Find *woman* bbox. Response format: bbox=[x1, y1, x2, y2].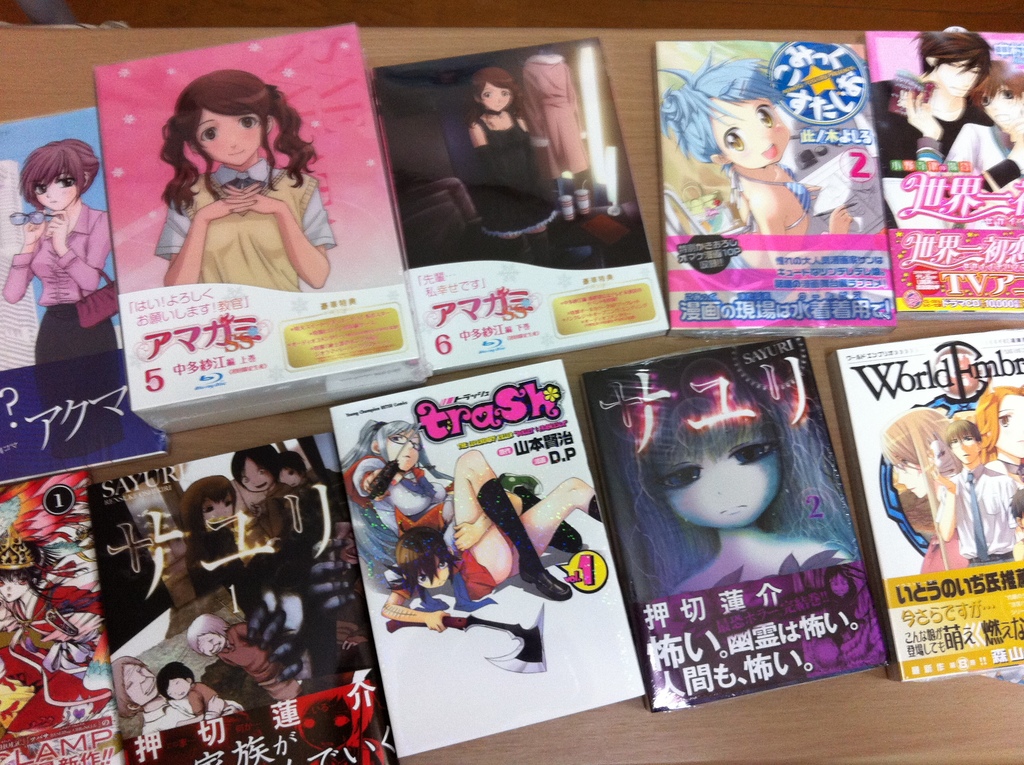
bbox=[3, 137, 124, 360].
